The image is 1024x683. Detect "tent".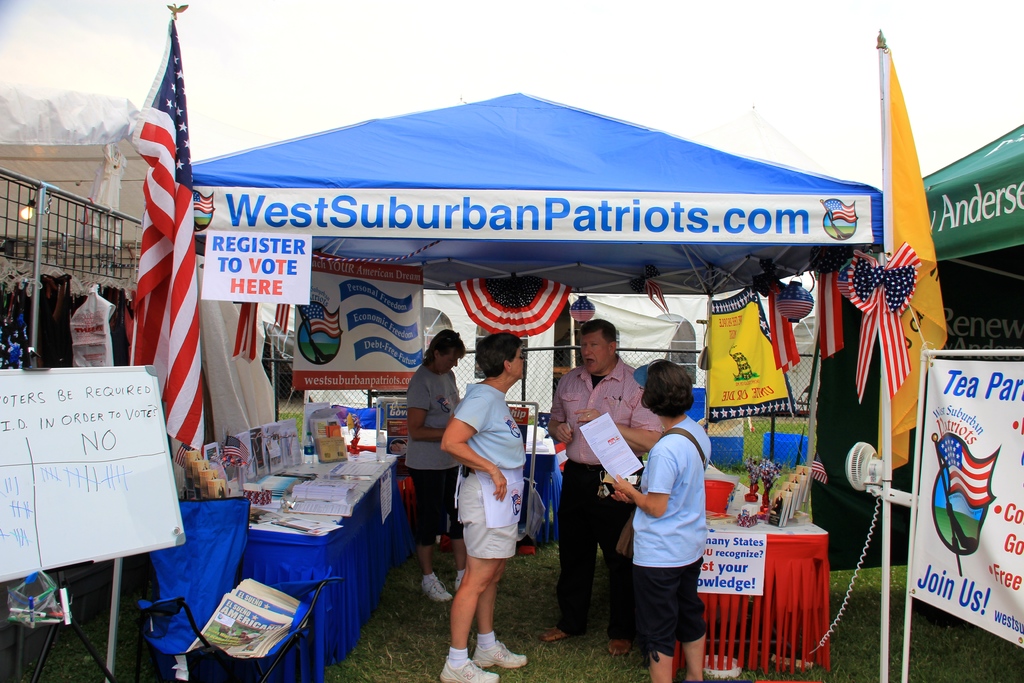
Detection: [134, 45, 932, 605].
